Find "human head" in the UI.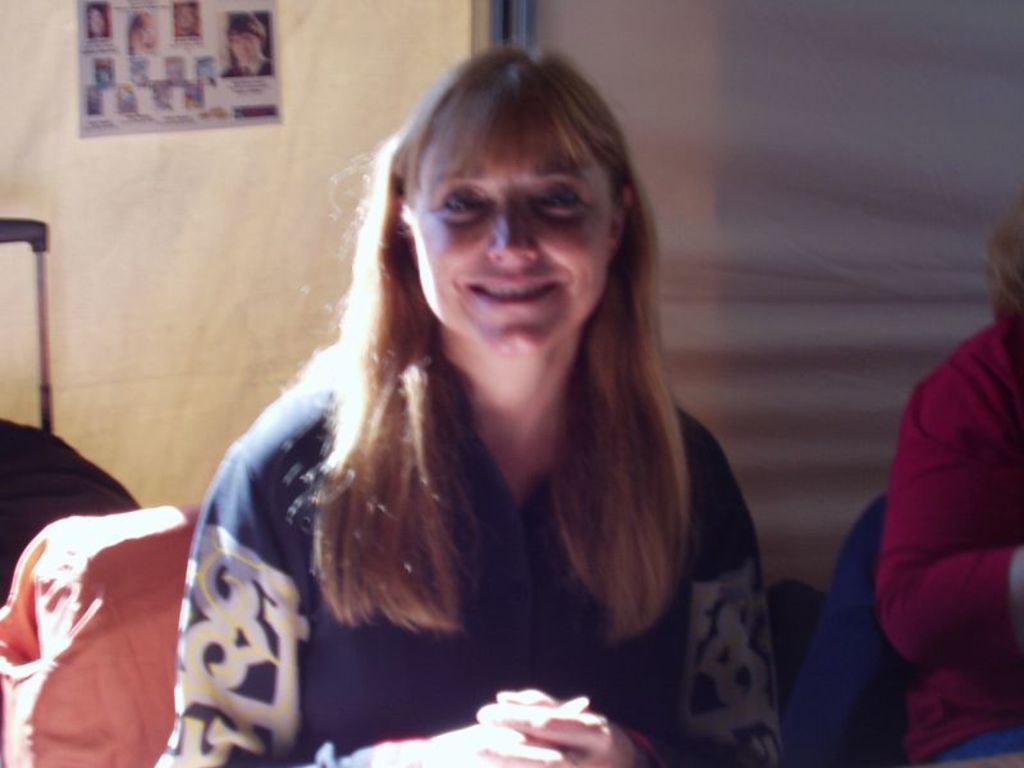
UI element at x1=339 y1=49 x2=640 y2=380.
